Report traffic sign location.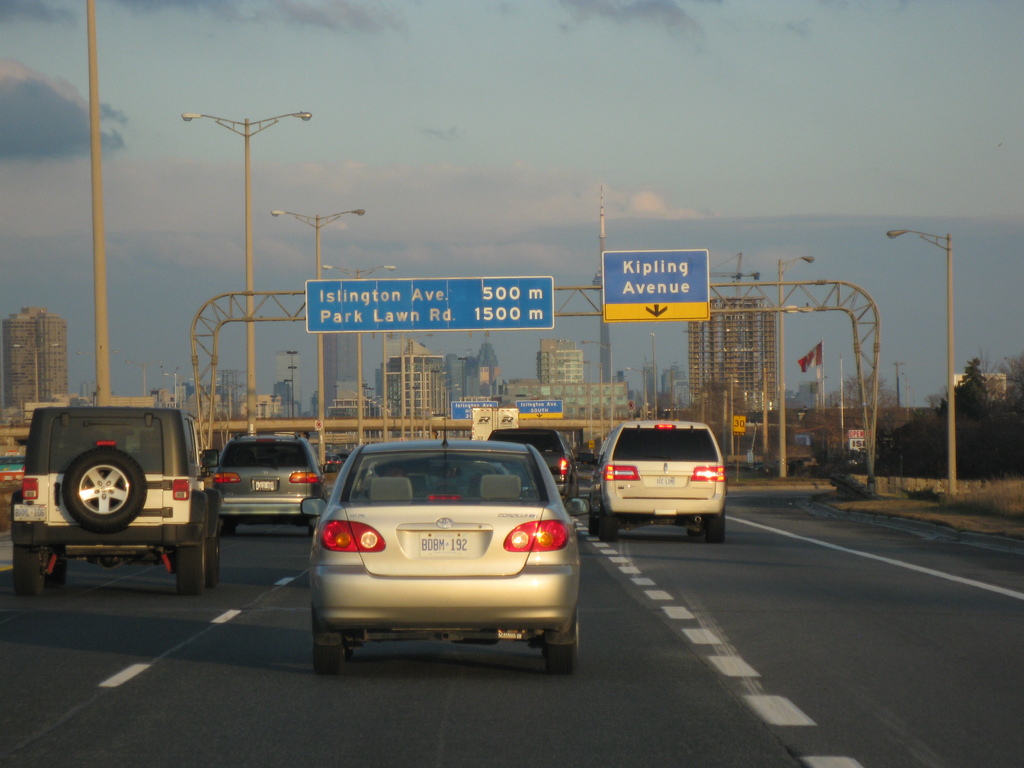
Report: <box>451,403,499,423</box>.
